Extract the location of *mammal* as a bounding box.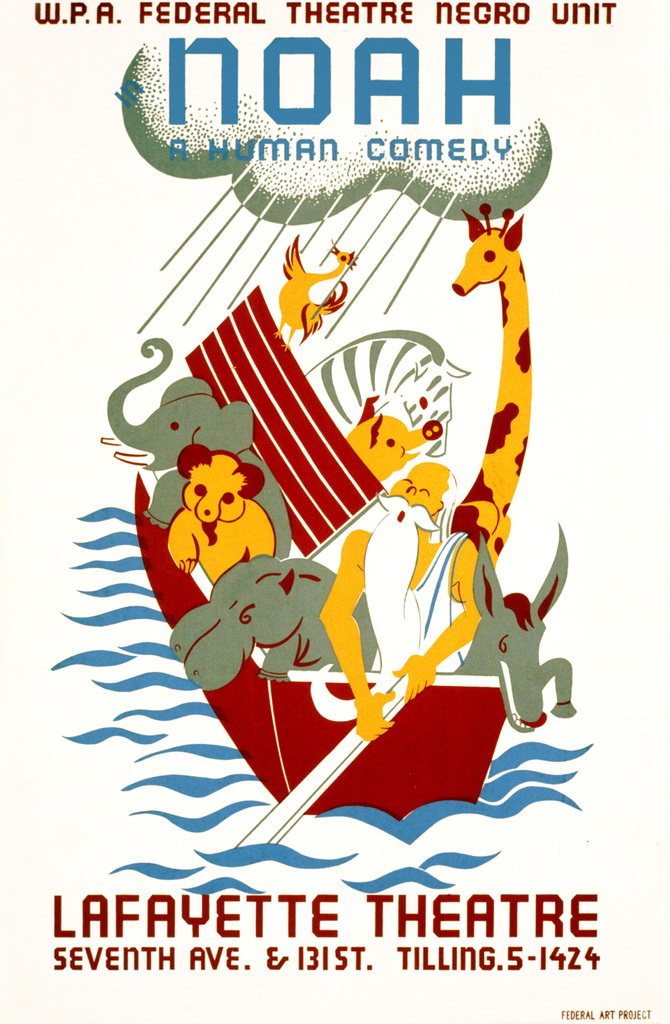
[105,337,289,557].
